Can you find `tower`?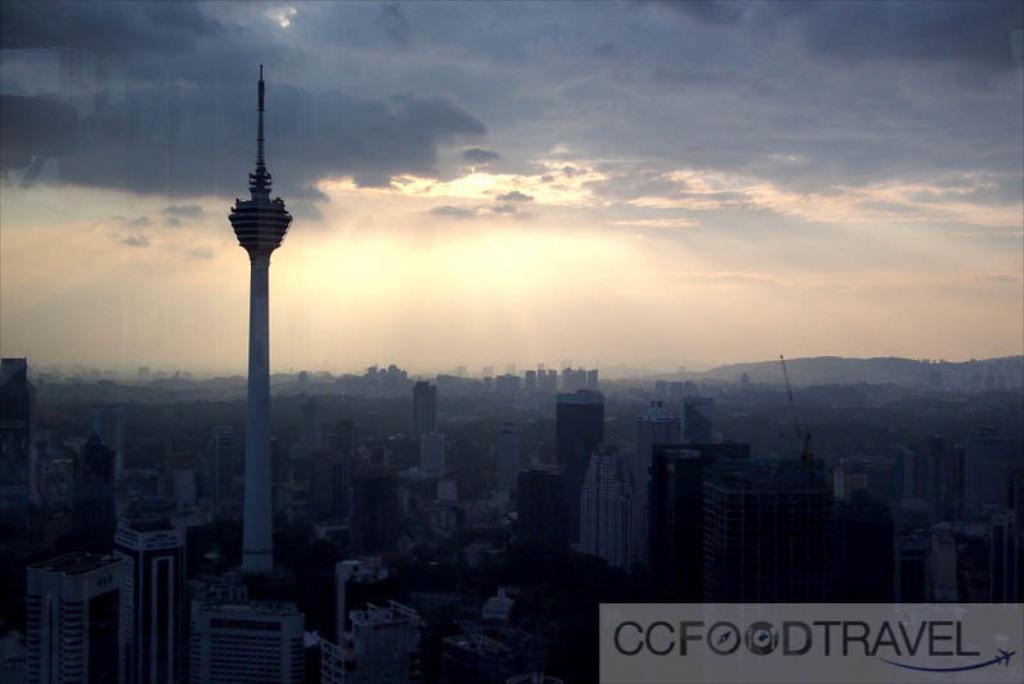
Yes, bounding box: box(27, 546, 128, 680).
